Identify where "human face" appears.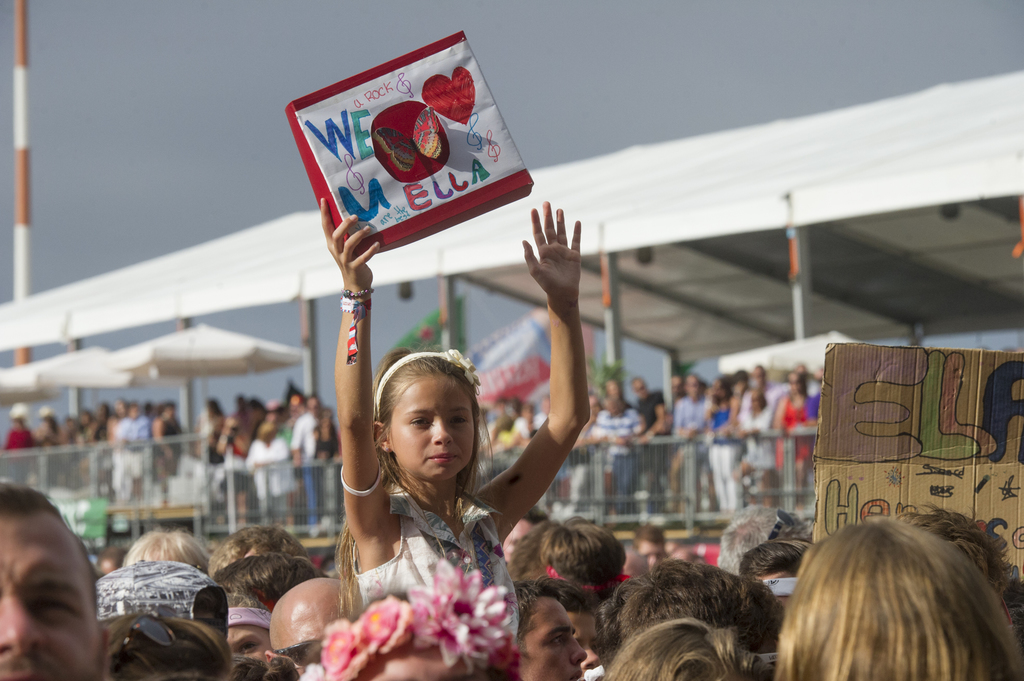
Appears at crop(4, 518, 105, 680).
